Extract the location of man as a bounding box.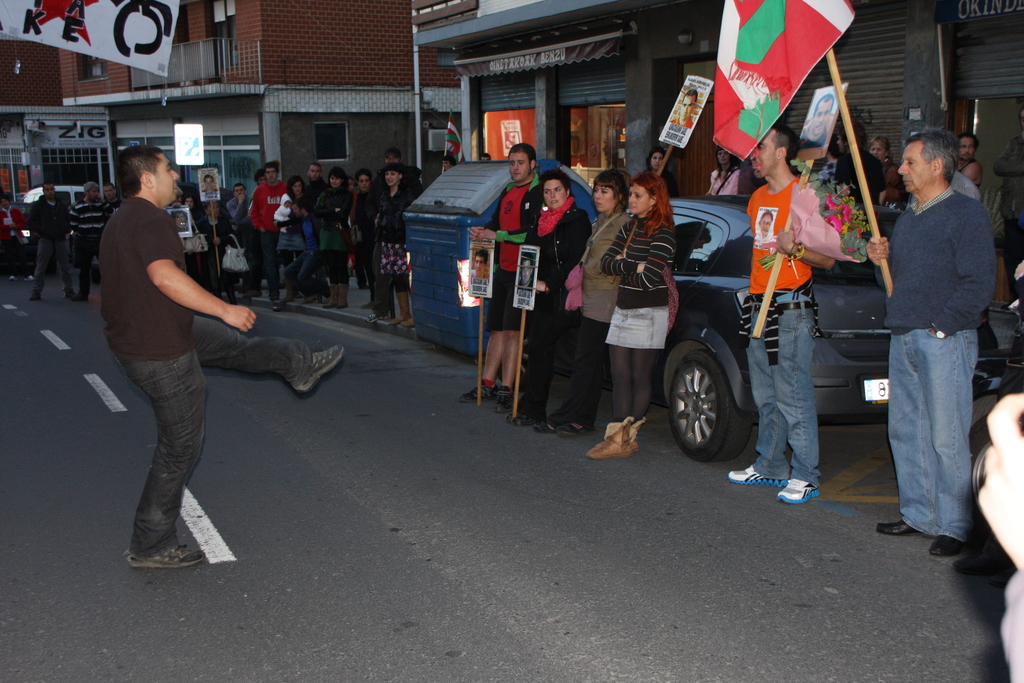
l=201, t=172, r=219, b=193.
